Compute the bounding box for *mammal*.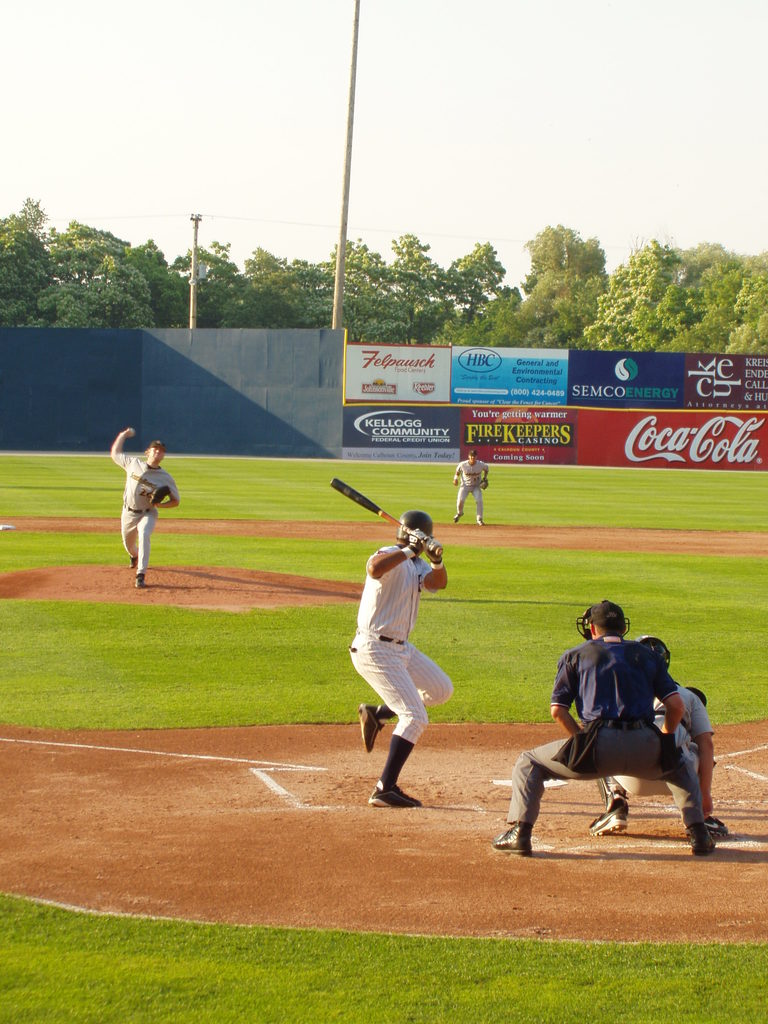
452,451,489,524.
